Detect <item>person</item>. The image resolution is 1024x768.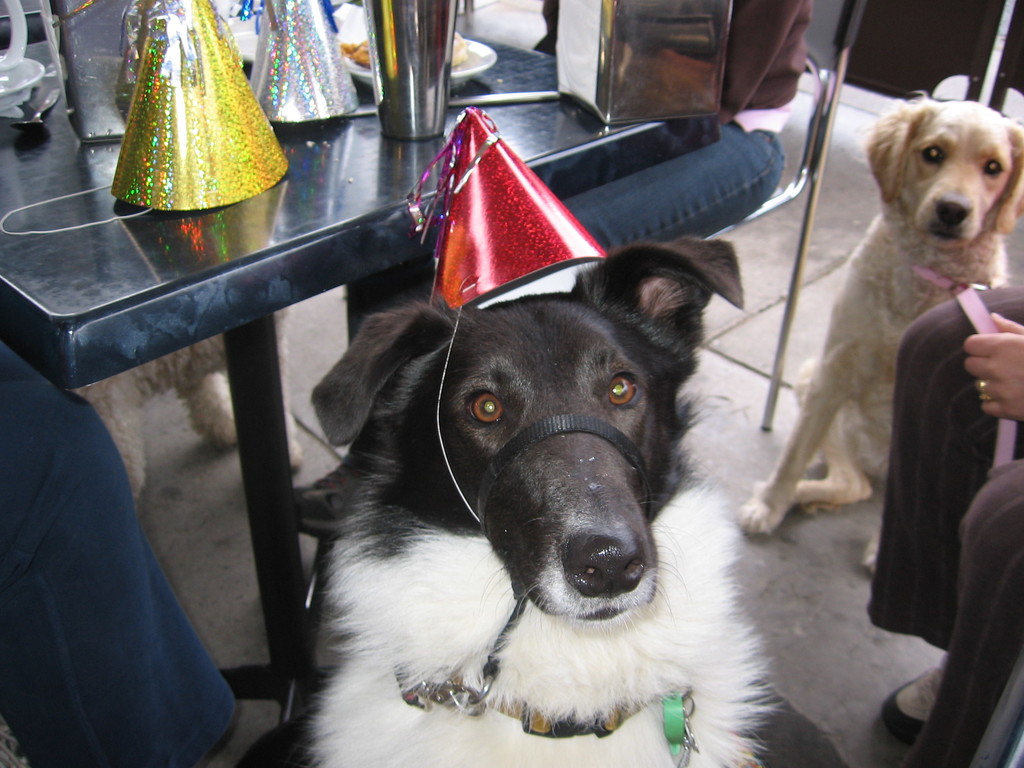
816, 278, 1023, 767.
